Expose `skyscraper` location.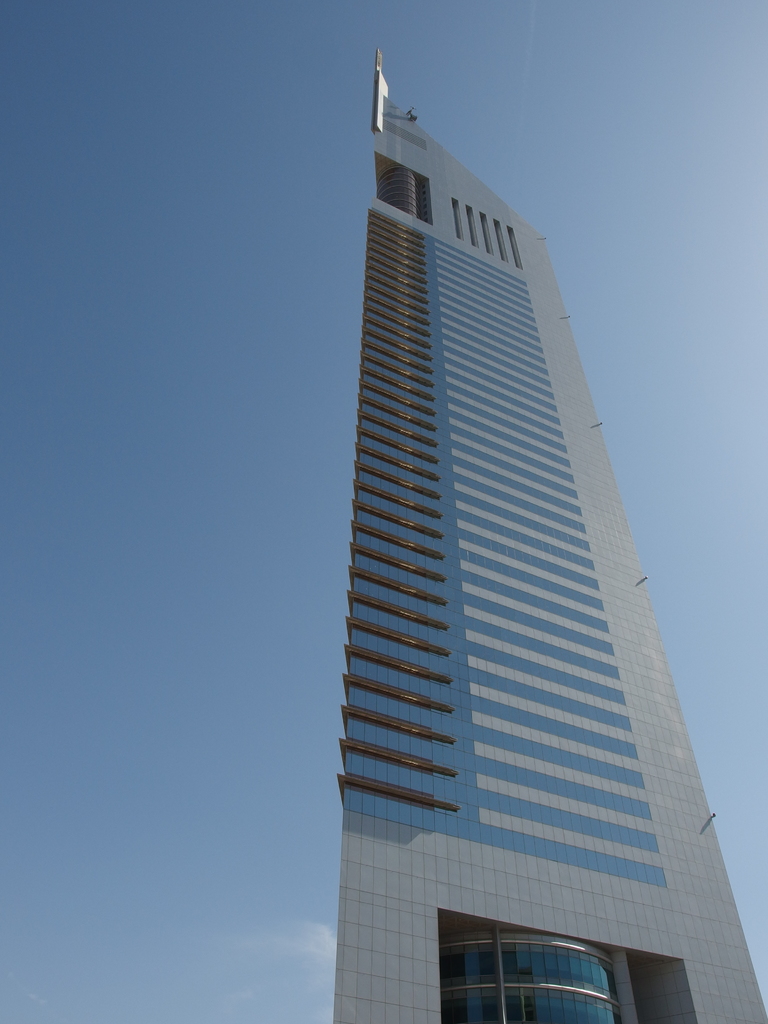
Exposed at region(312, 51, 767, 1007).
